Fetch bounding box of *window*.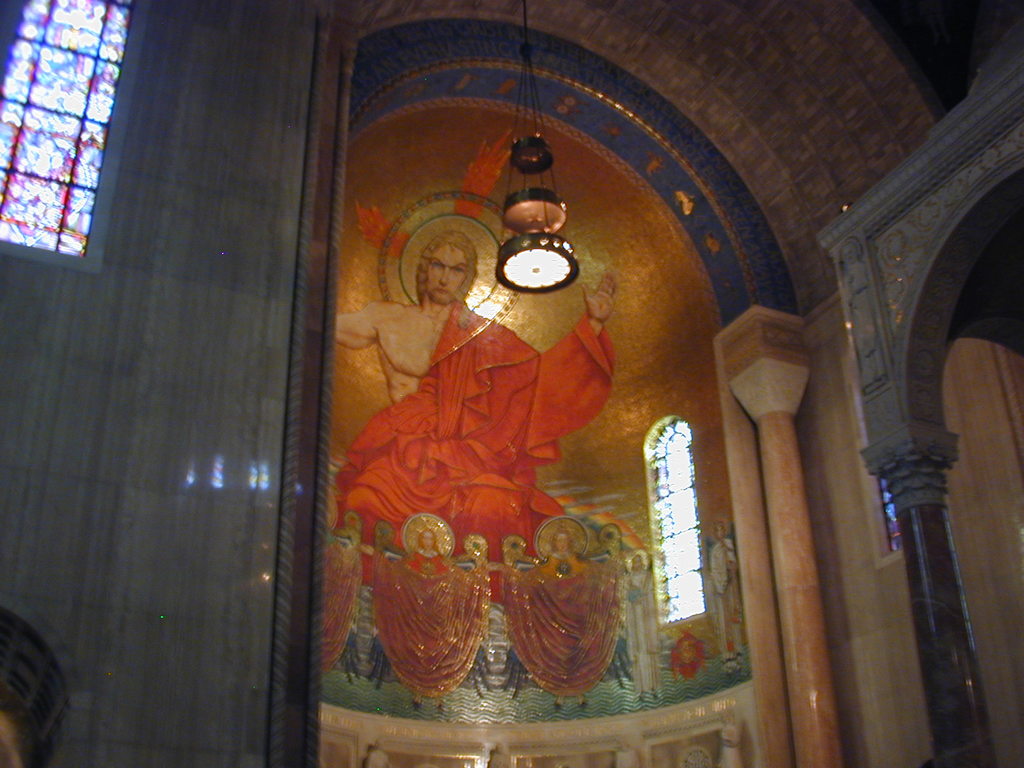
Bbox: 835 355 907 570.
